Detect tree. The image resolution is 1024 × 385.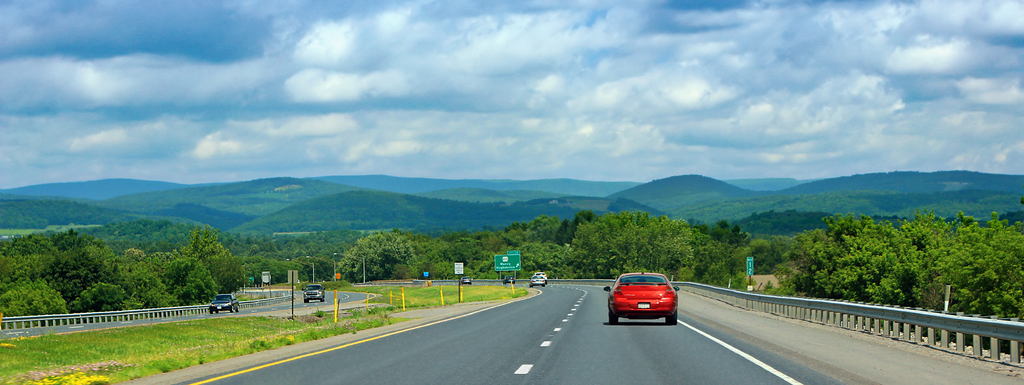
(0, 234, 28, 313).
